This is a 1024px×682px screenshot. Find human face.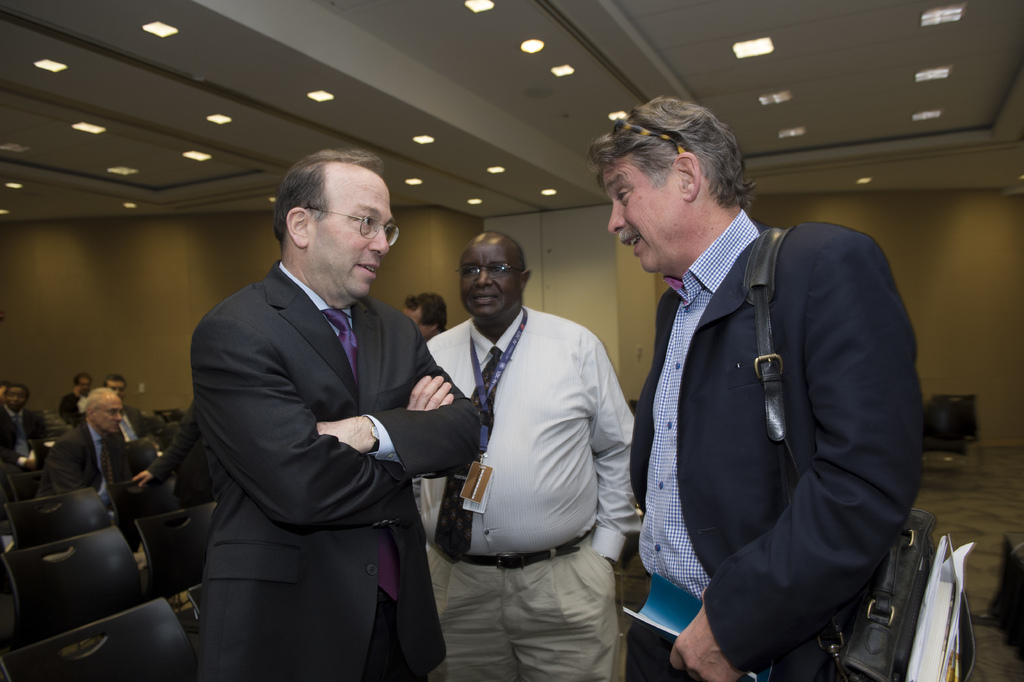
Bounding box: box(307, 179, 392, 291).
